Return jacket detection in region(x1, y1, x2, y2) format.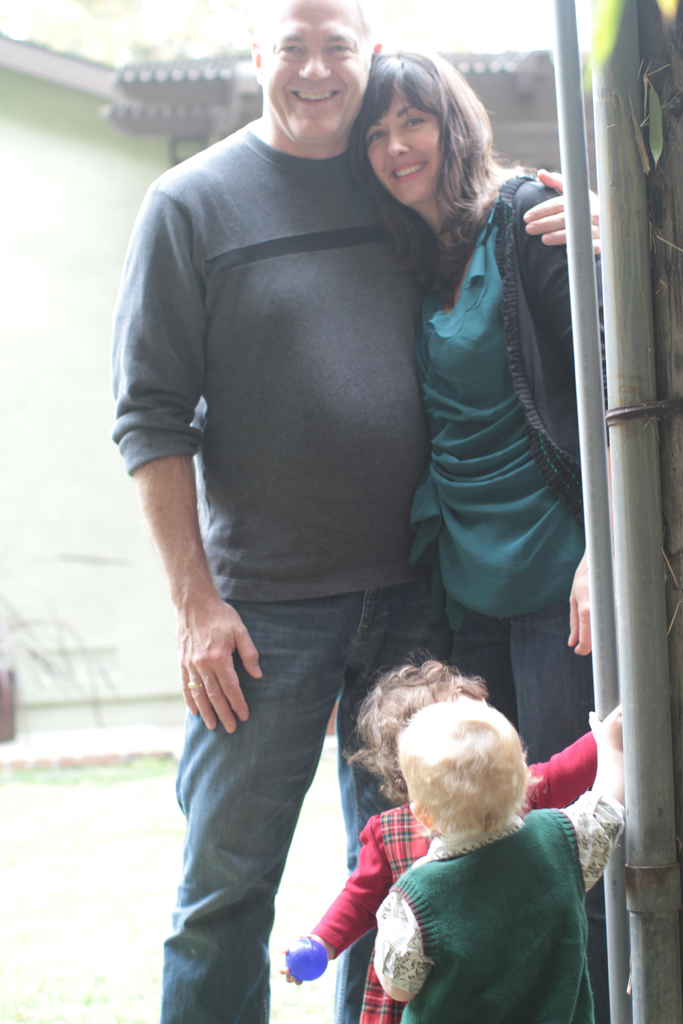
region(345, 131, 608, 637).
